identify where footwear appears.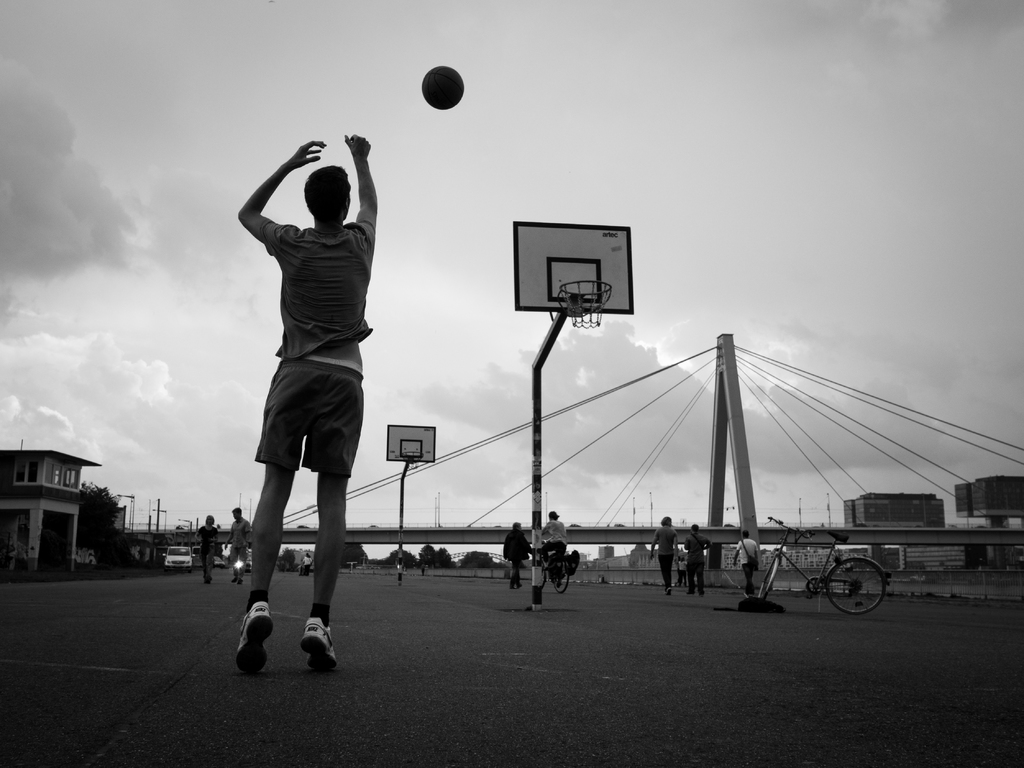
Appears at x1=697 y1=591 x2=703 y2=596.
